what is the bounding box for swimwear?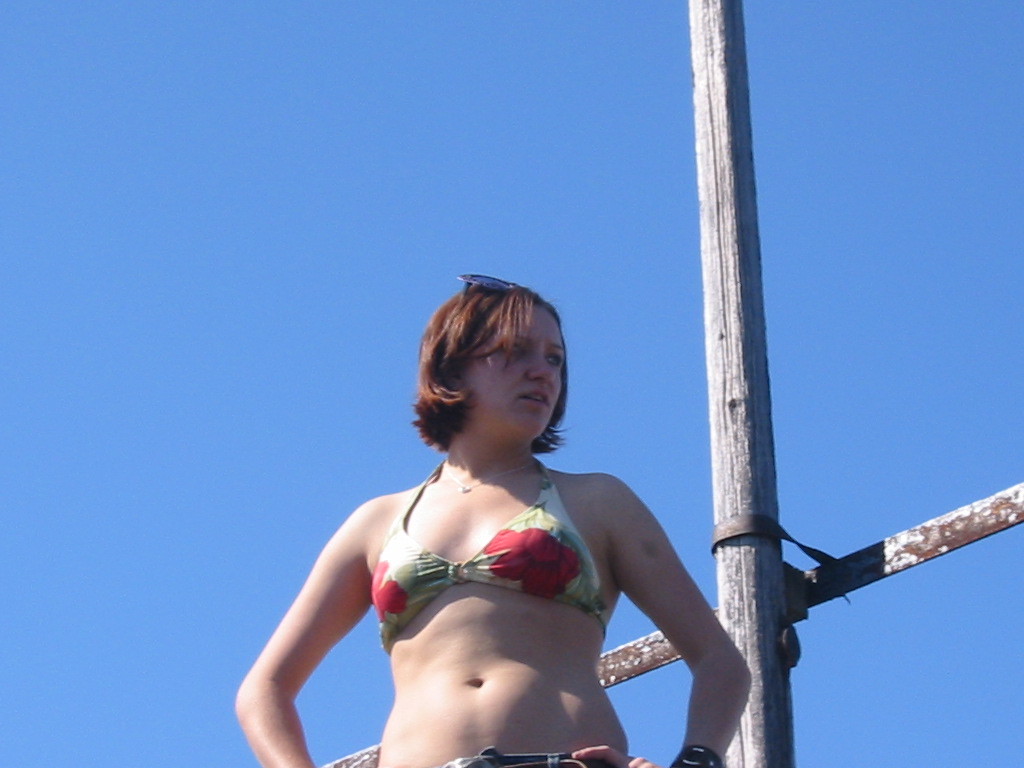
(left=364, top=458, right=611, bottom=633).
